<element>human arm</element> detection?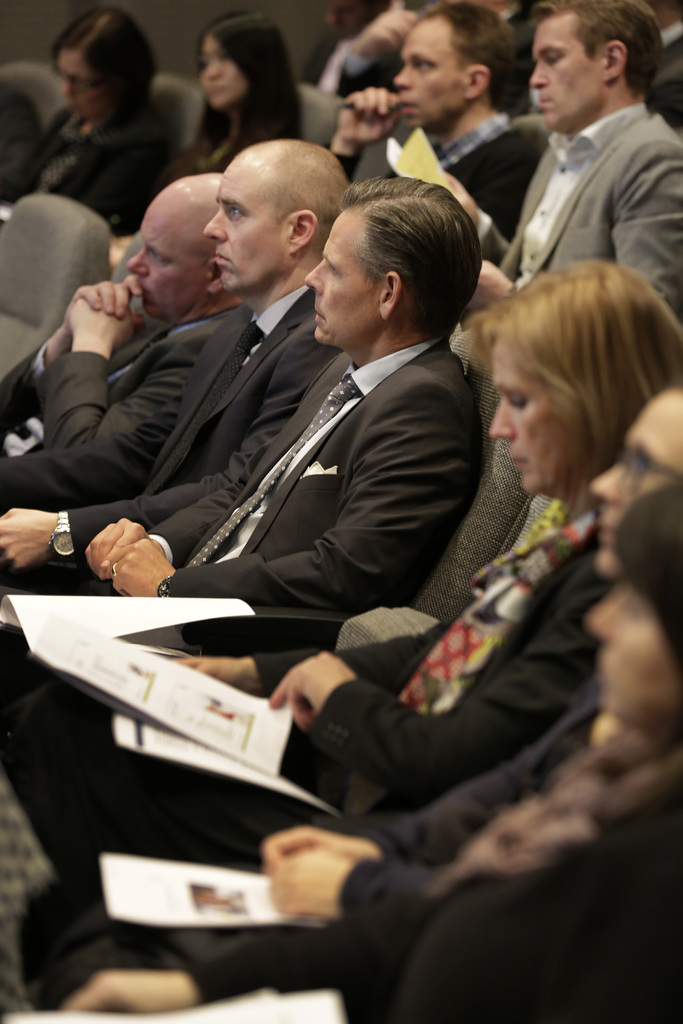
x1=0 y1=326 x2=318 y2=570
